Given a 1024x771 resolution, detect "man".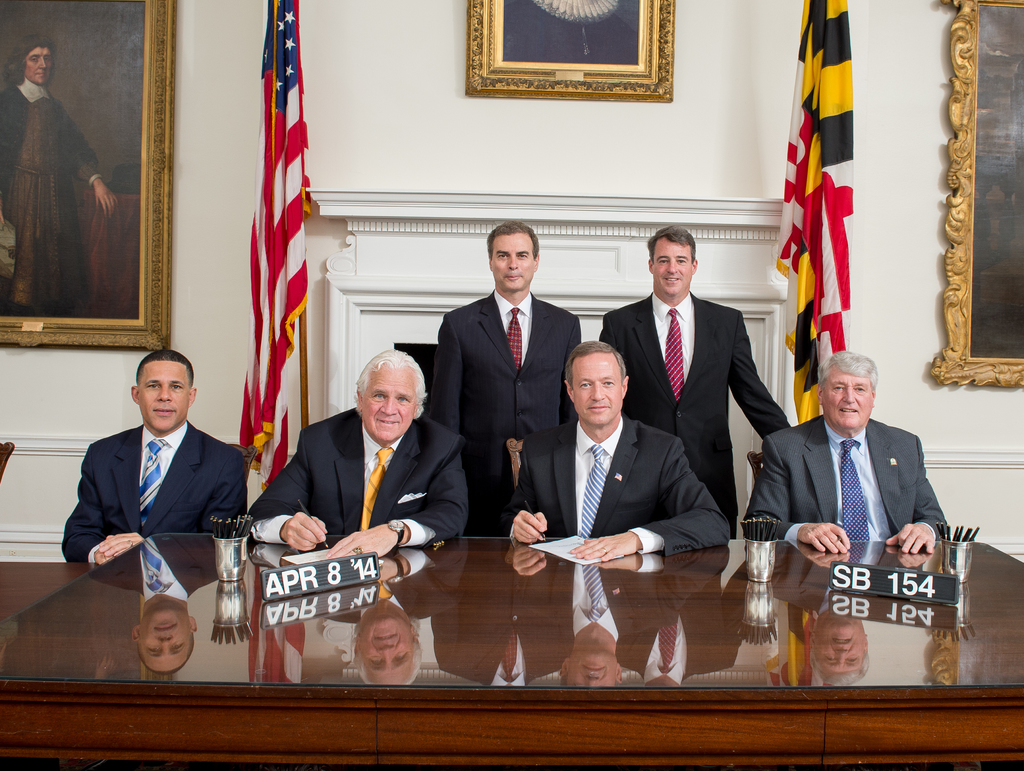
<box>0,36,118,318</box>.
